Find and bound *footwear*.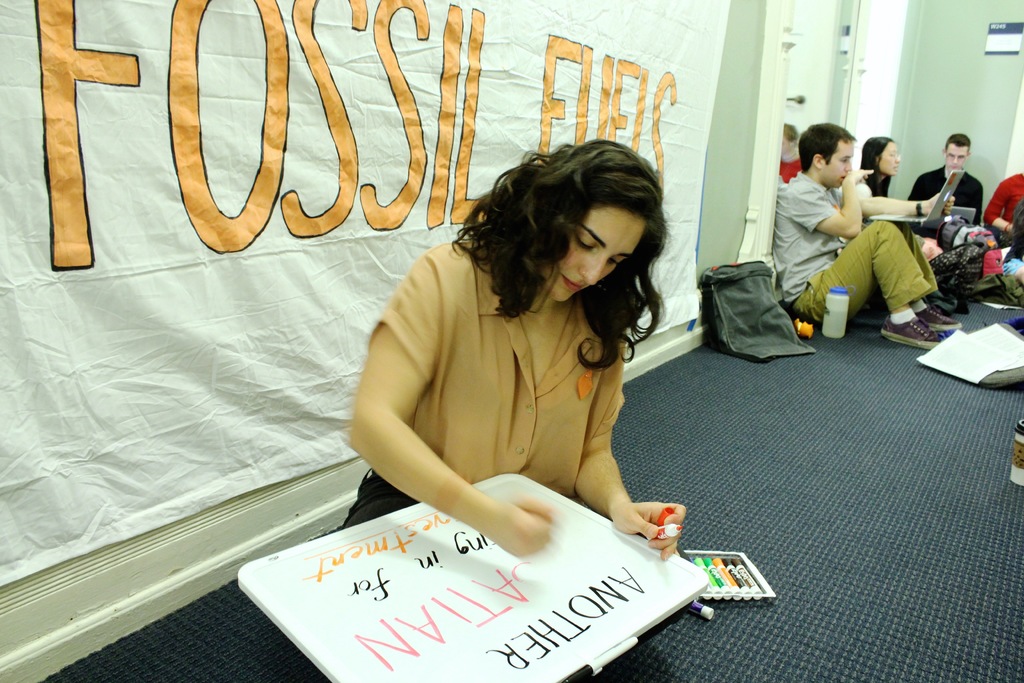
Bound: {"left": 917, "top": 305, "right": 961, "bottom": 331}.
